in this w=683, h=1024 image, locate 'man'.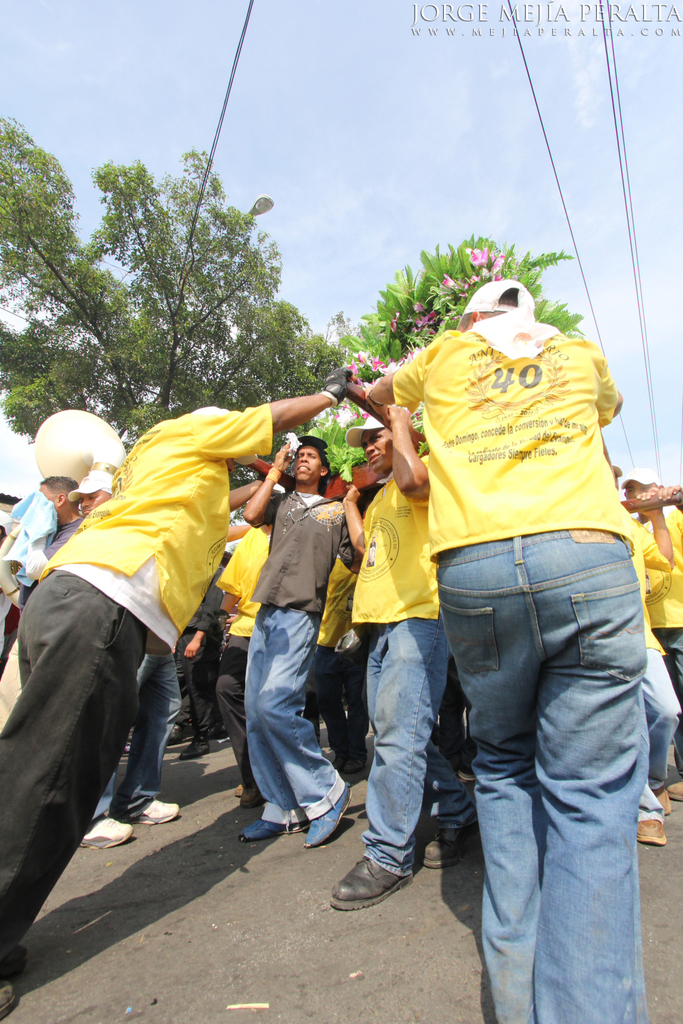
Bounding box: rect(344, 211, 668, 985).
